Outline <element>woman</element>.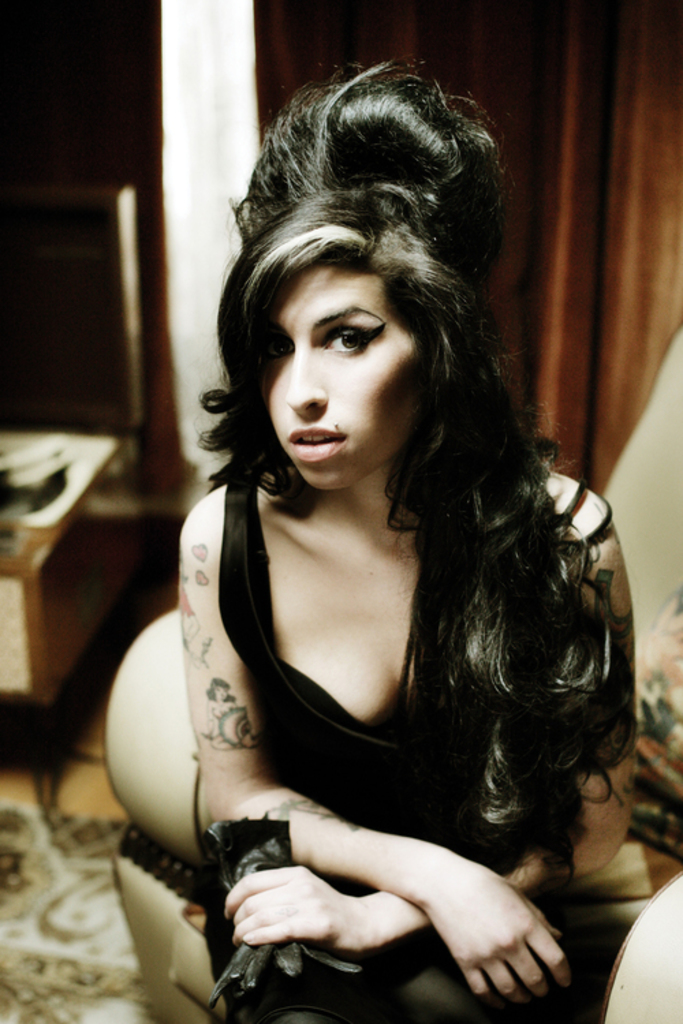
Outline: (left=146, top=91, right=671, bottom=989).
